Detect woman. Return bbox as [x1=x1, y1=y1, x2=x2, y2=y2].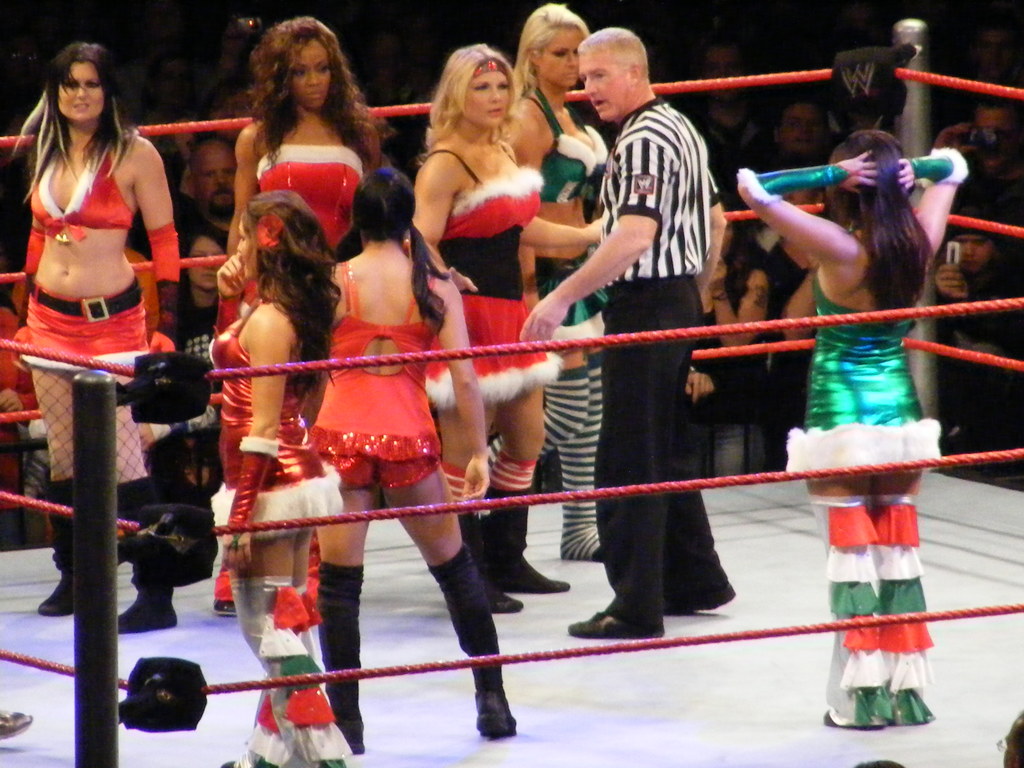
[x1=737, y1=124, x2=965, y2=733].
